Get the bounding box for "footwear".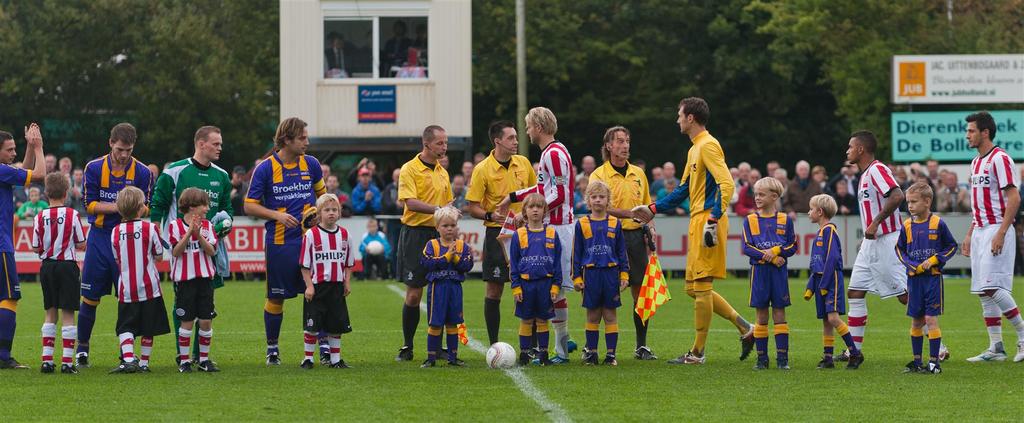
bbox(421, 356, 435, 367).
